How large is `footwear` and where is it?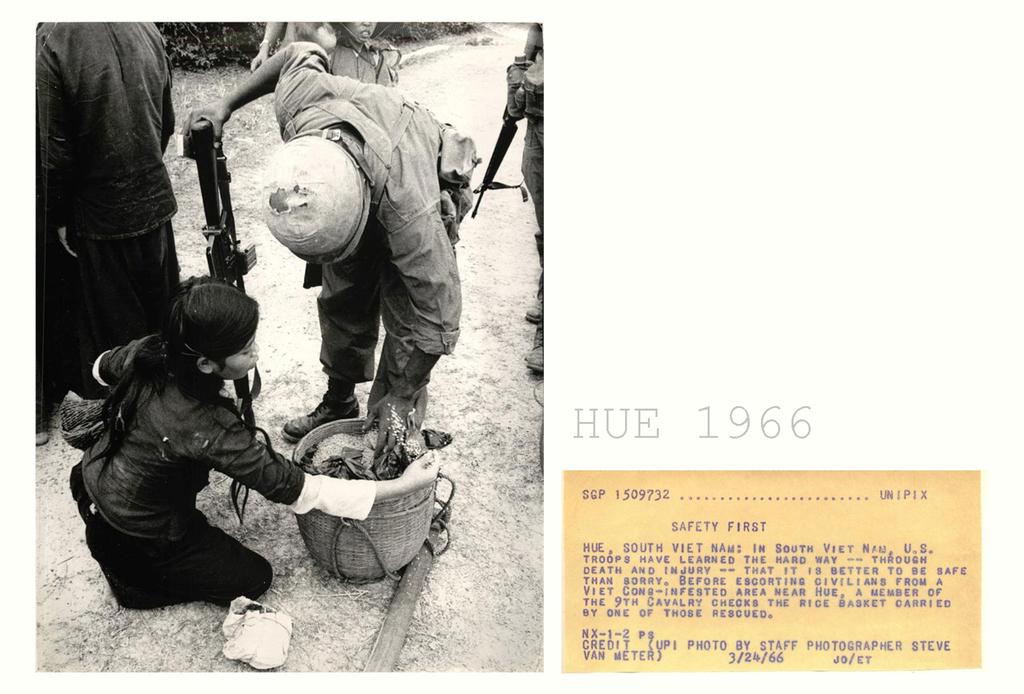
Bounding box: [280,391,359,441].
